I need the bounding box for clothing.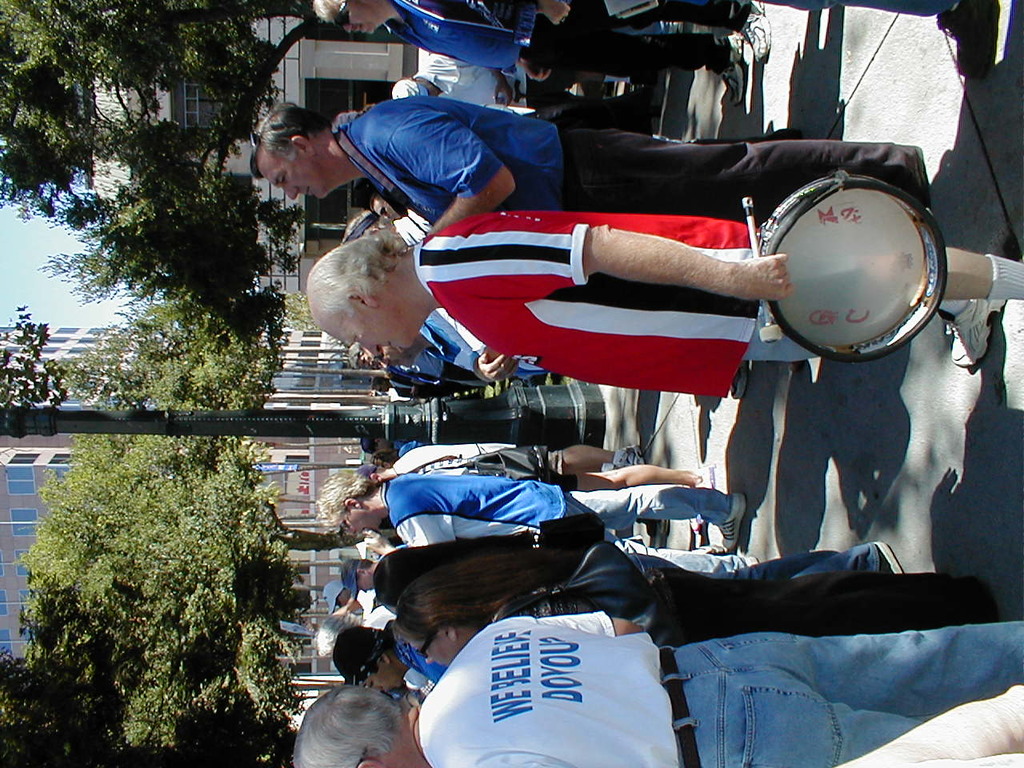
Here it is: [417, 53, 493, 97].
